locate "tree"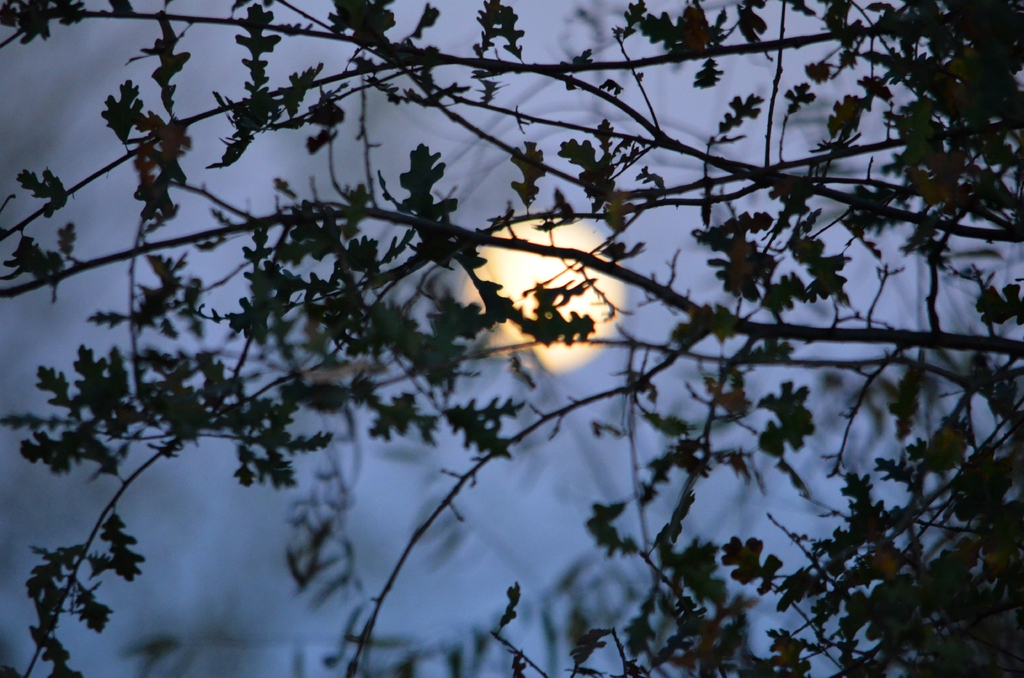
0/0/1023/675
